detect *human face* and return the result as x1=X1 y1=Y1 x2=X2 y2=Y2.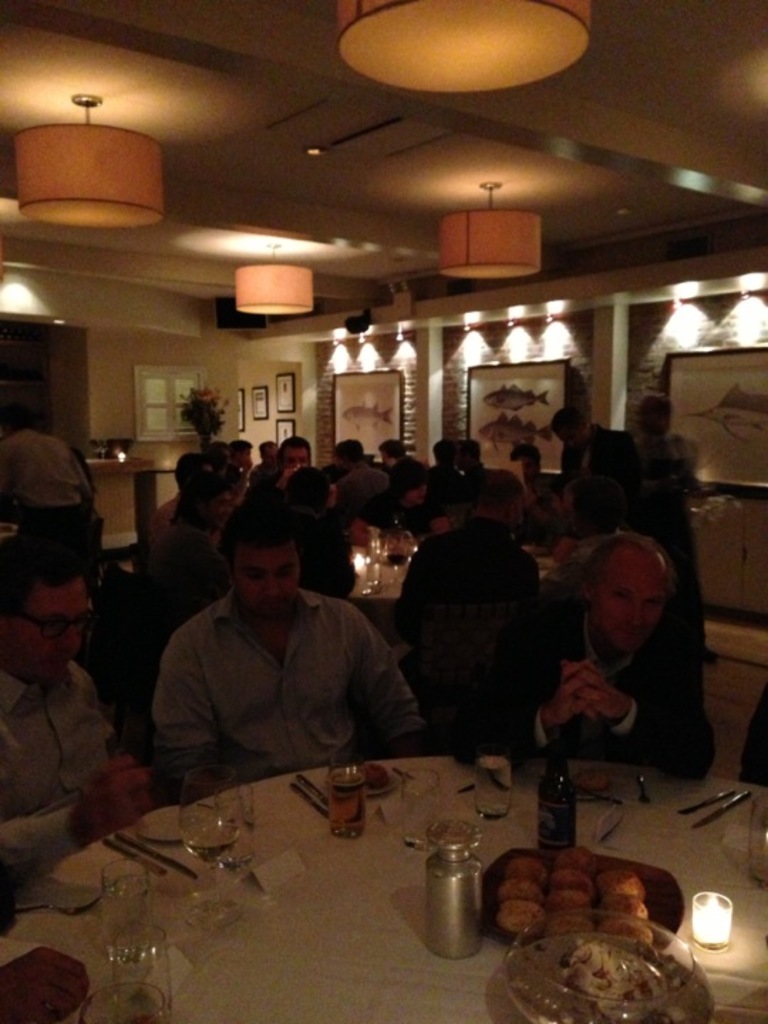
x1=4 y1=577 x2=88 y2=686.
